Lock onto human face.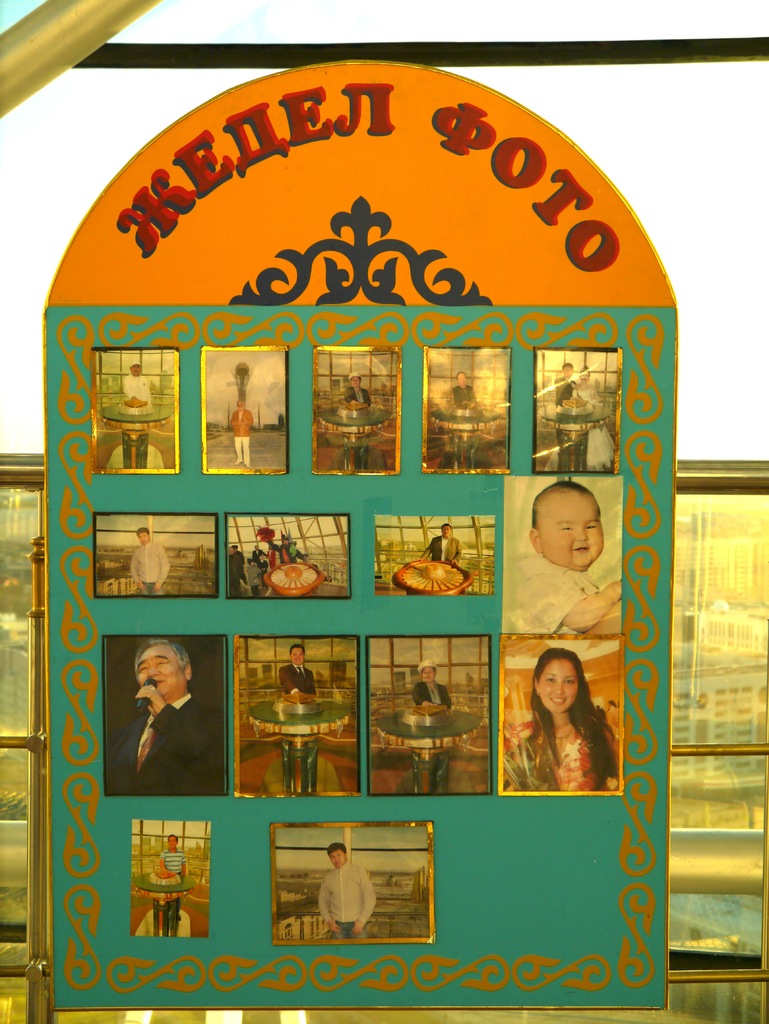
Locked: (537, 659, 581, 715).
